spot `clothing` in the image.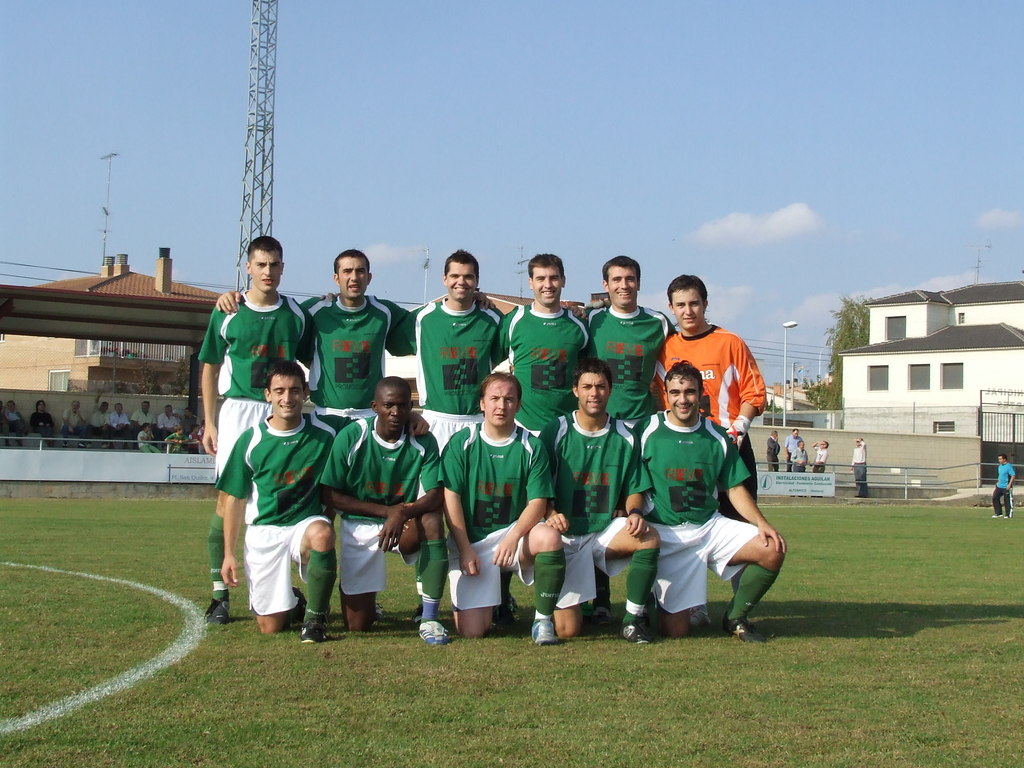
`clothing` found at [x1=157, y1=408, x2=183, y2=438].
